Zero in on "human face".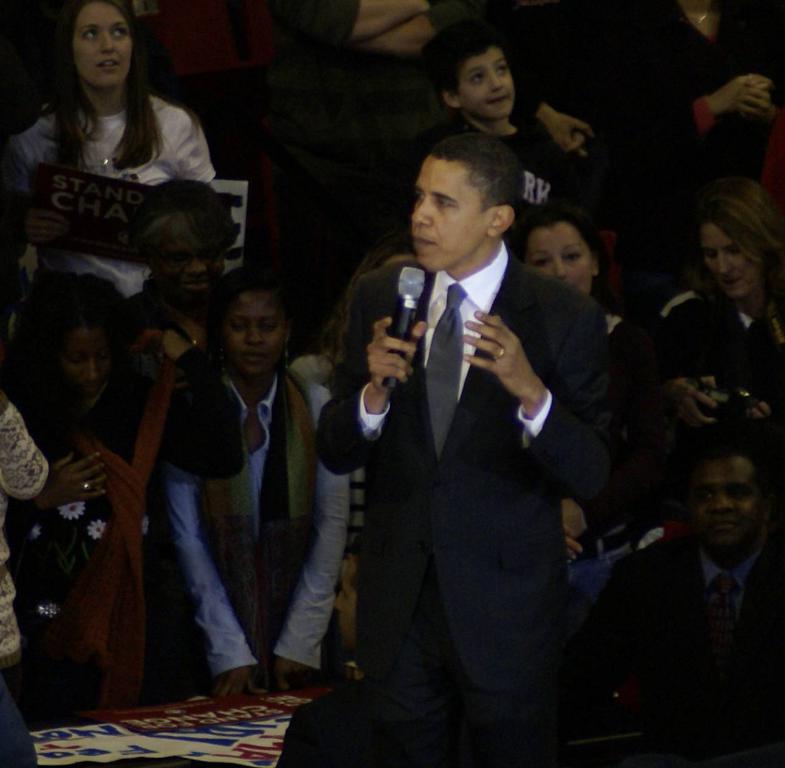
Zeroed in: rect(689, 459, 759, 557).
